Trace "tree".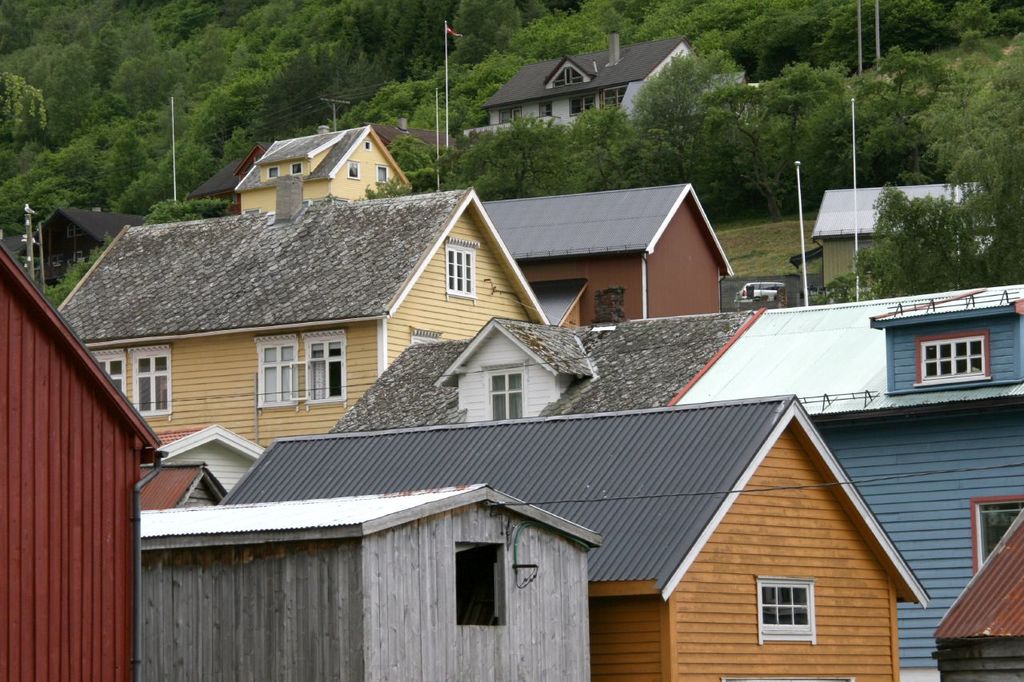
Traced to select_region(369, 50, 955, 198).
